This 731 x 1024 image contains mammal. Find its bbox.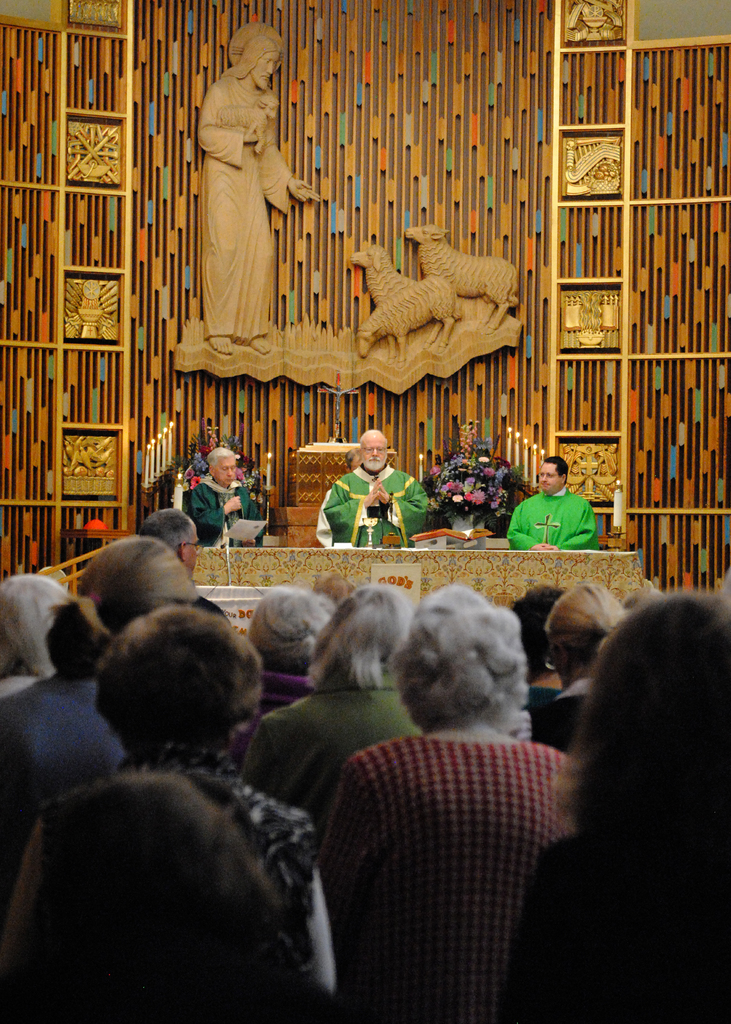
(x1=547, y1=584, x2=625, y2=757).
